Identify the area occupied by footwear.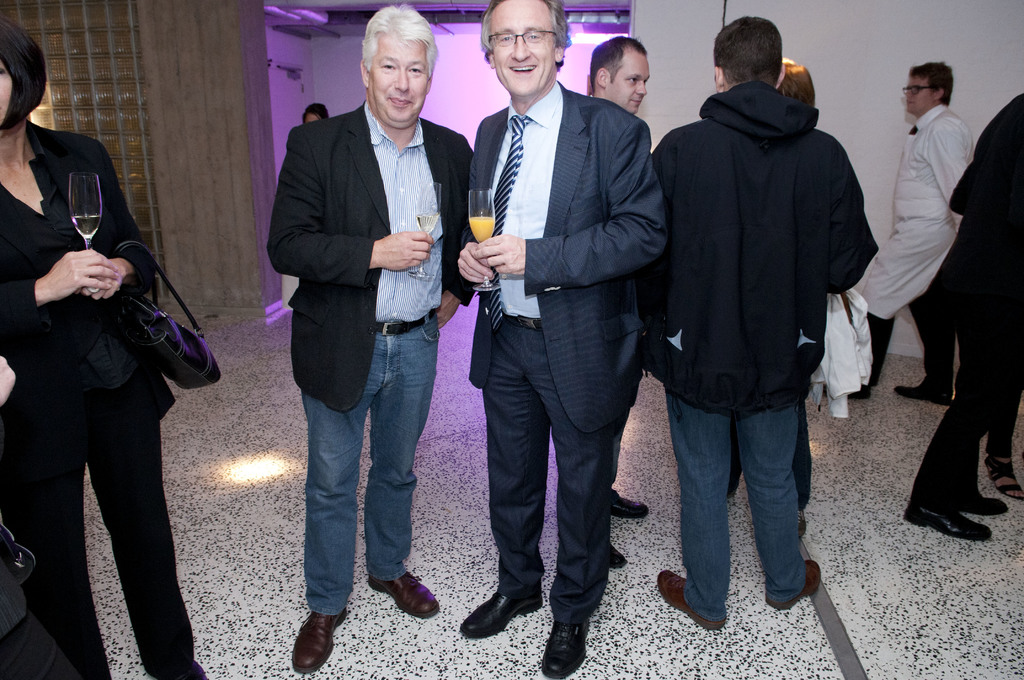
Area: bbox(600, 536, 626, 569).
